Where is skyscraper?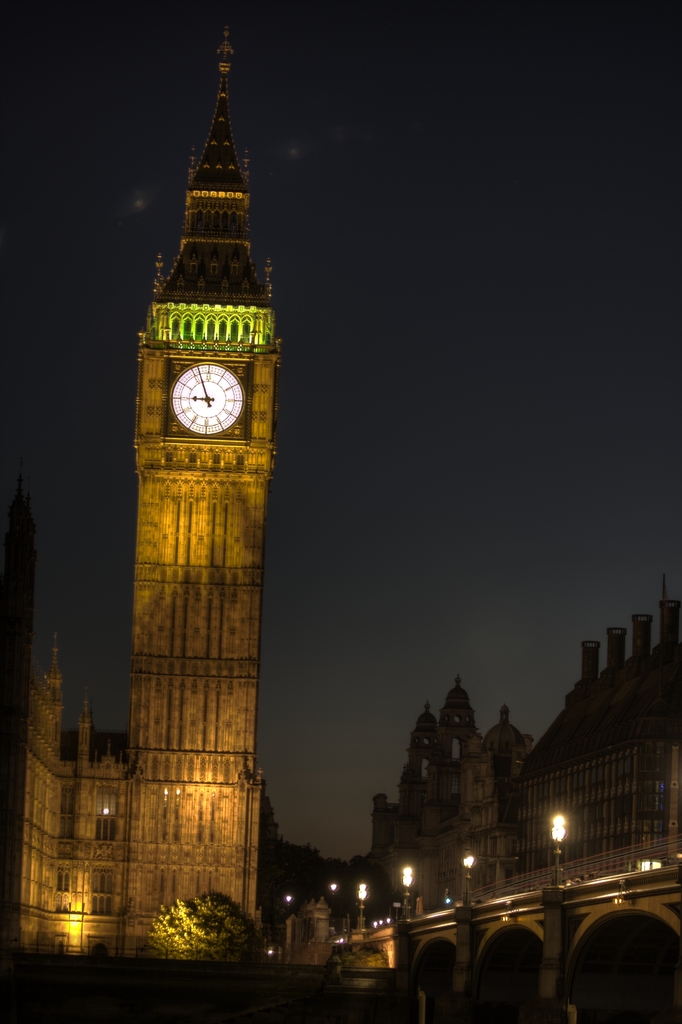
[left=0, top=28, right=288, bottom=954].
